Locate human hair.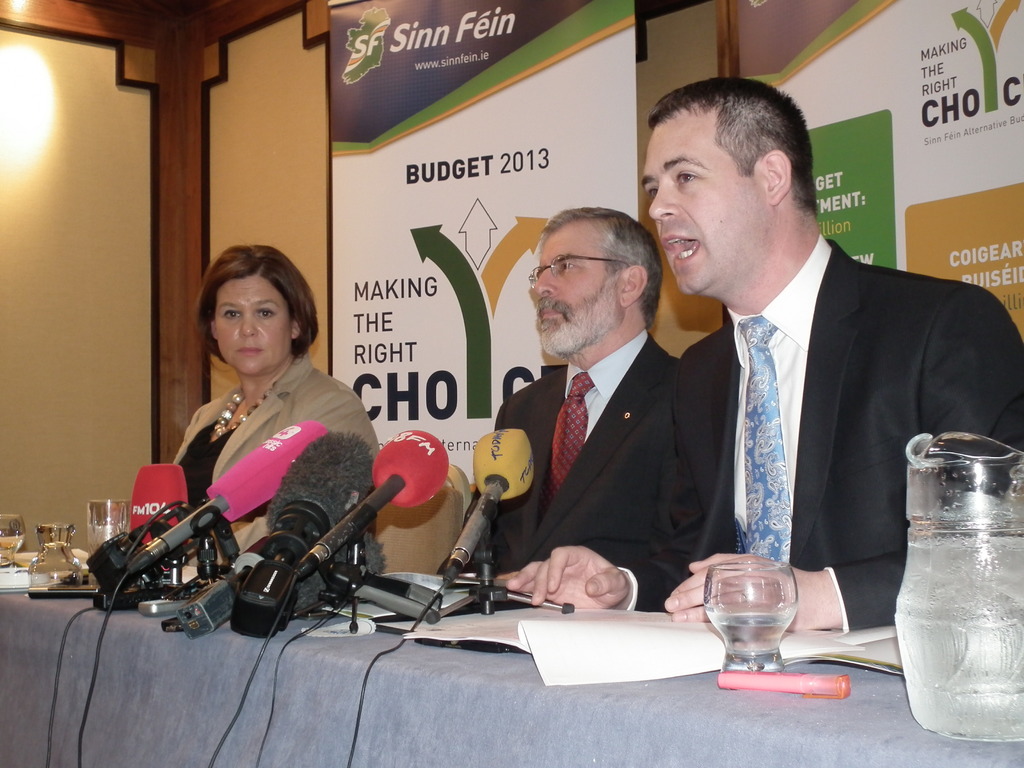
Bounding box: 538:204:665:331.
